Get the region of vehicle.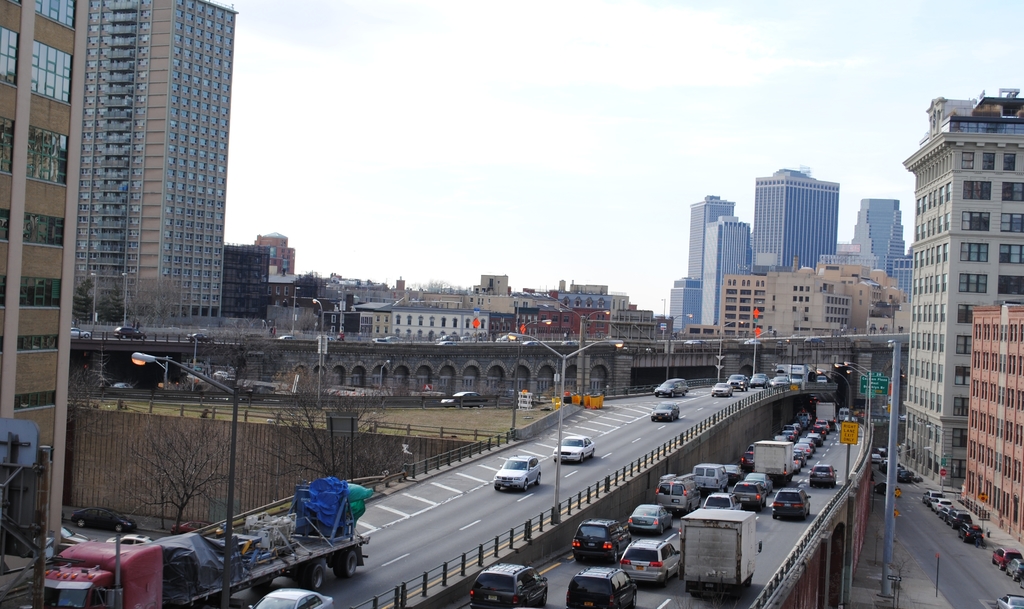
x1=70, y1=328, x2=90, y2=343.
